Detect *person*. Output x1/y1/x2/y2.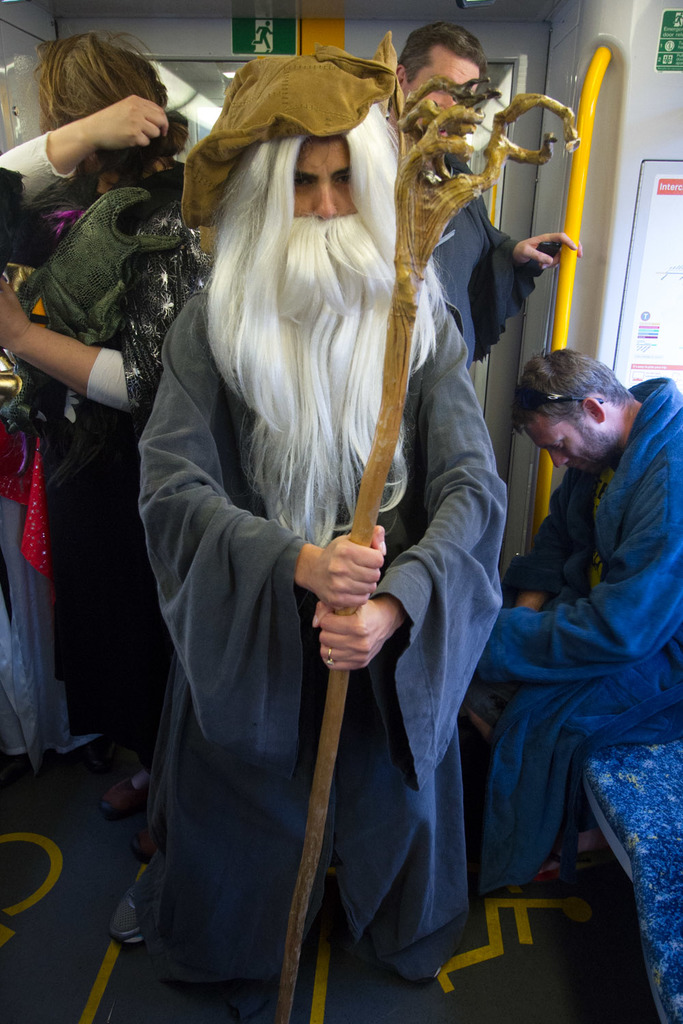
0/26/214/866.
